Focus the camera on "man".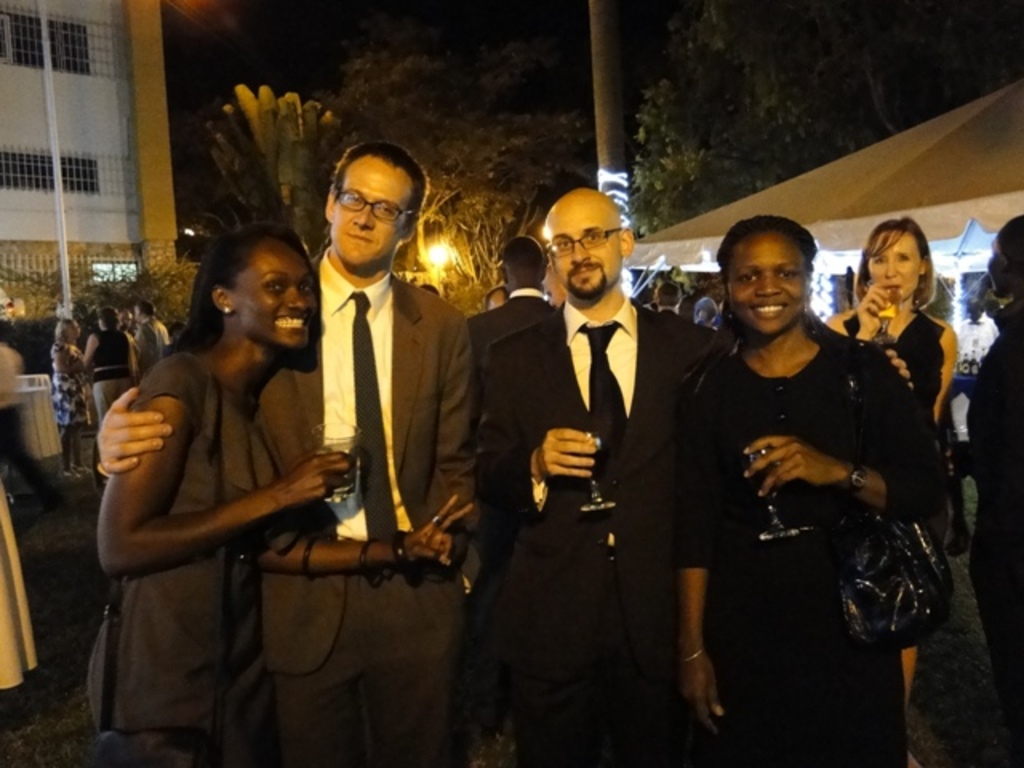
Focus region: <bbox>466, 237, 558, 411</bbox>.
